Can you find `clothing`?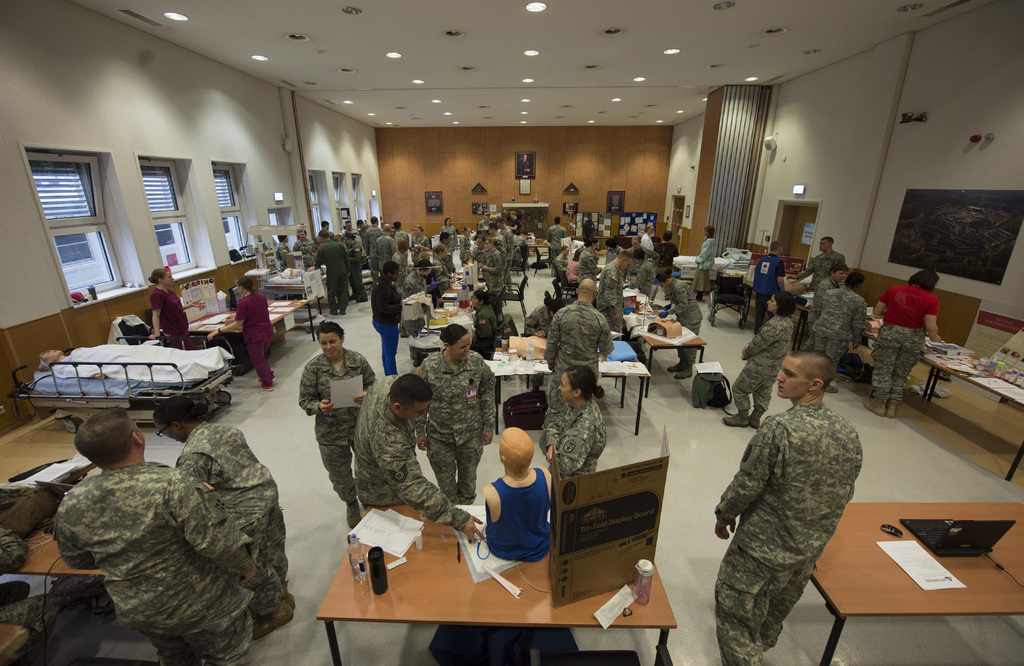
Yes, bounding box: bbox=[290, 234, 316, 269].
